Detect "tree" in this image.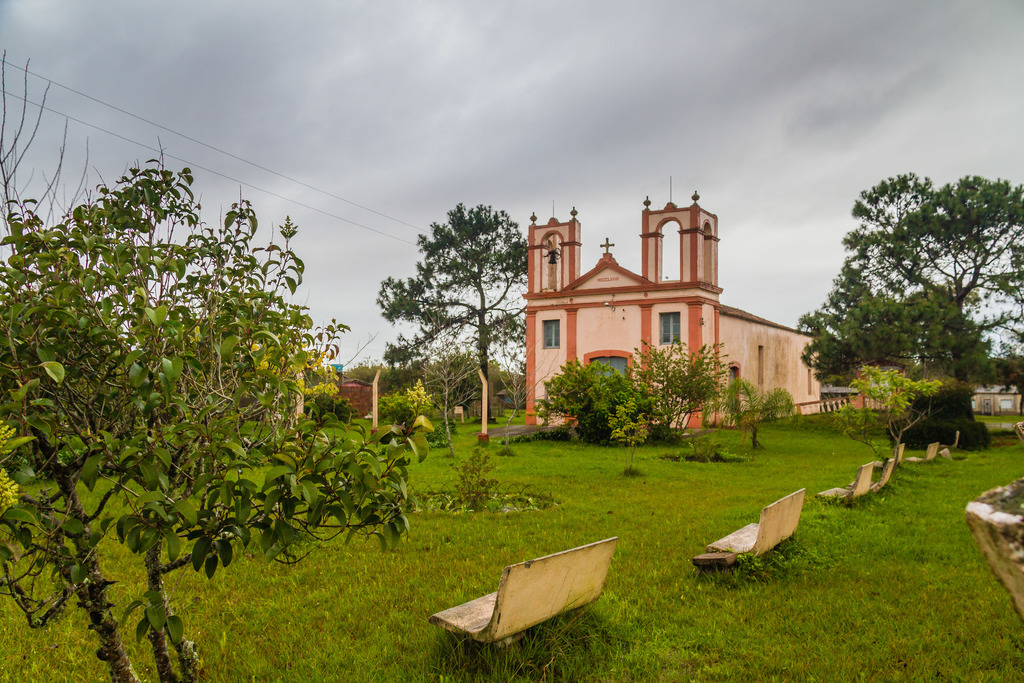
Detection: (left=374, top=195, right=527, bottom=420).
